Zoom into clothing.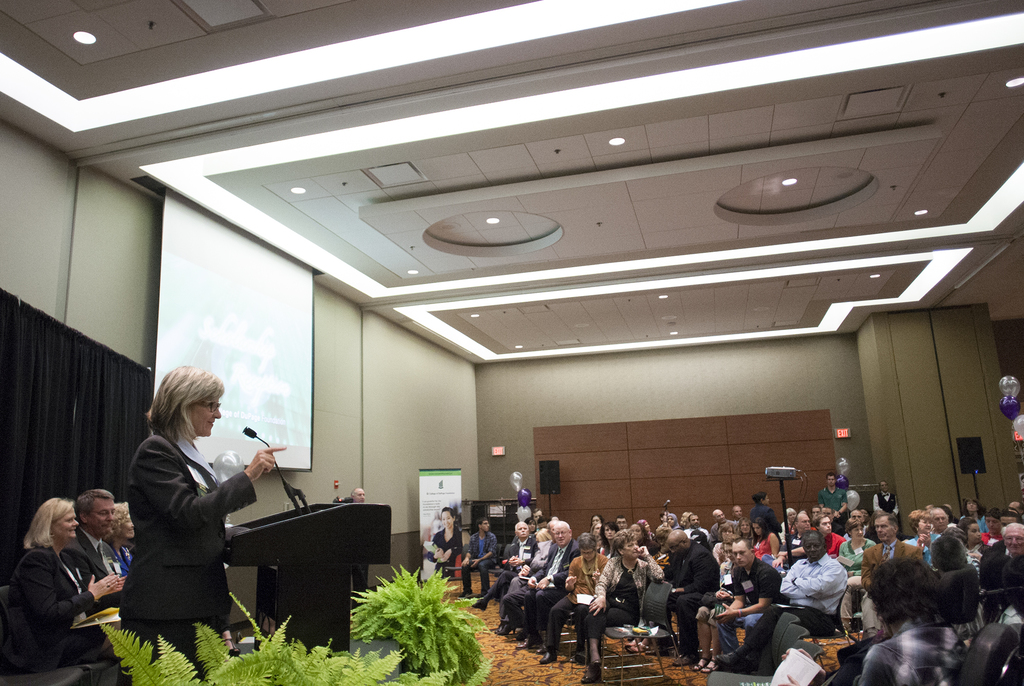
Zoom target: detection(874, 493, 905, 516).
